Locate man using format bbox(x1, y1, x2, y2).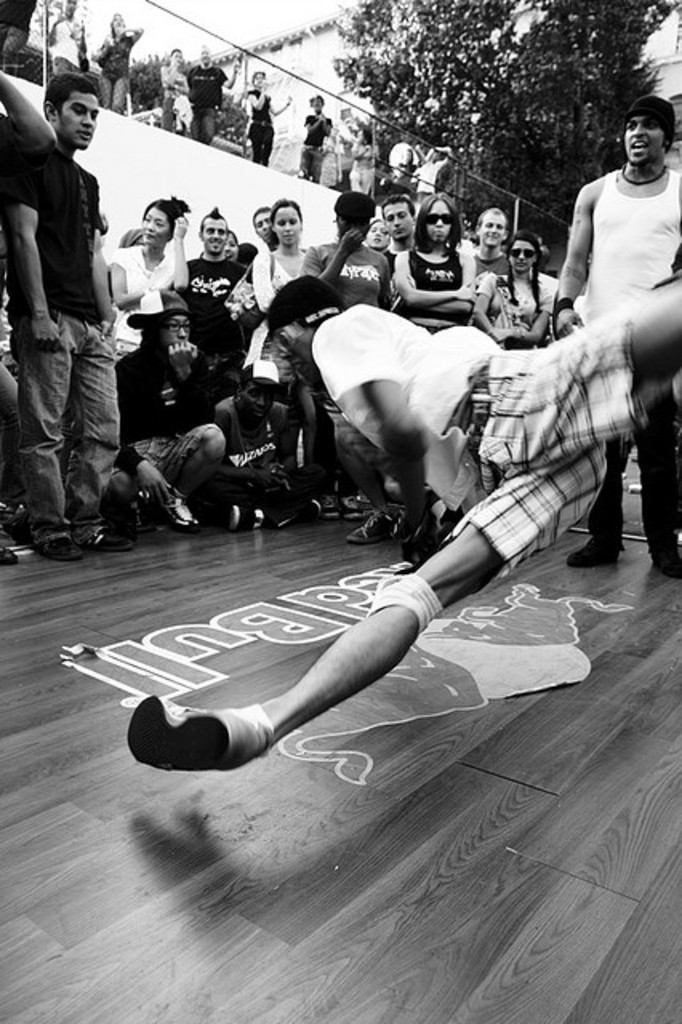
bbox(0, 0, 35, 62).
